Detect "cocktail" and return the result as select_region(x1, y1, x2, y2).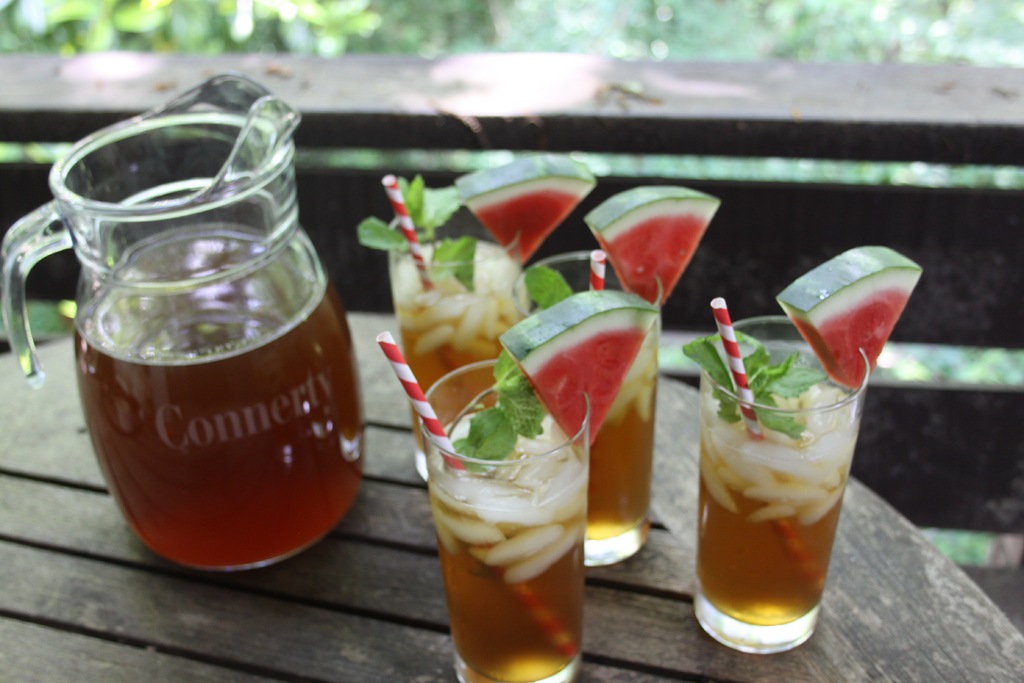
select_region(523, 176, 718, 563).
